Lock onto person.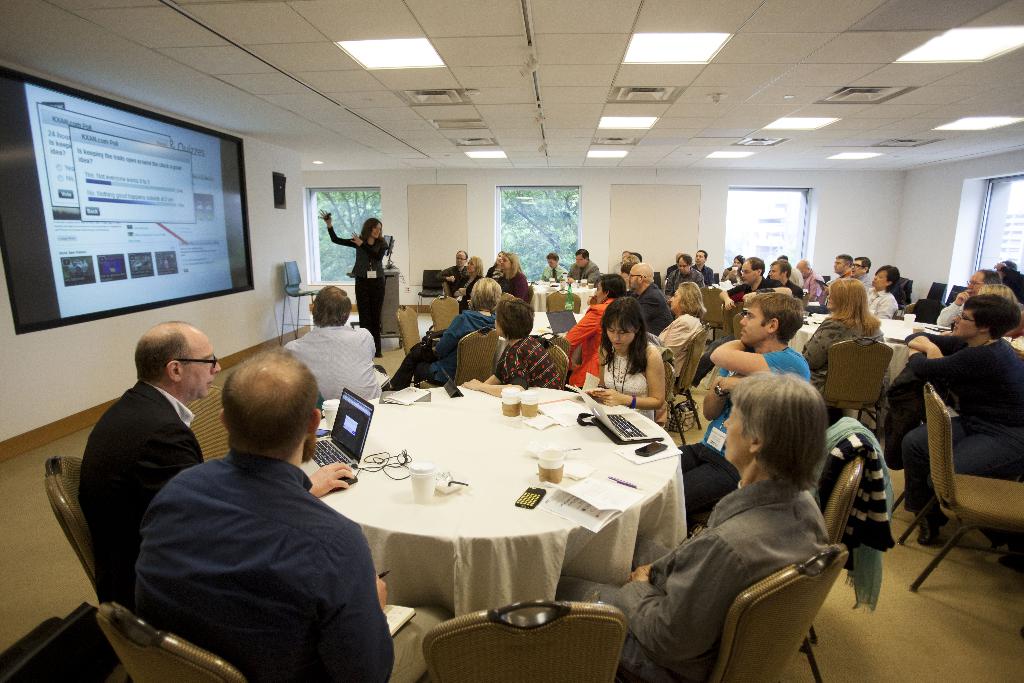
Locked: [x1=557, y1=372, x2=836, y2=682].
